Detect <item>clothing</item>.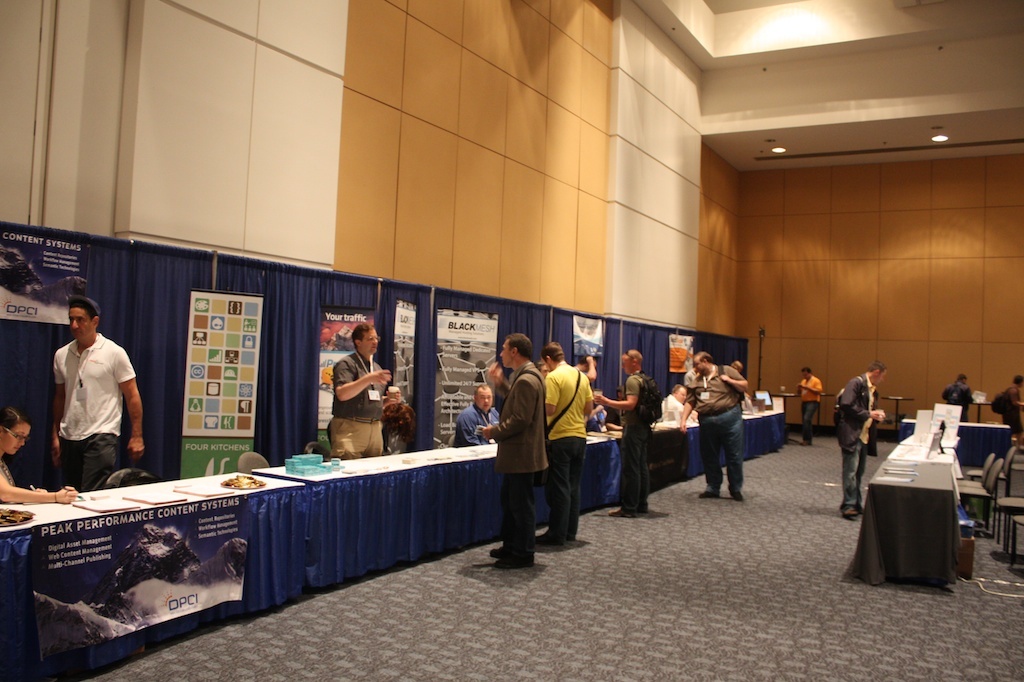
Detected at 495 365 547 563.
